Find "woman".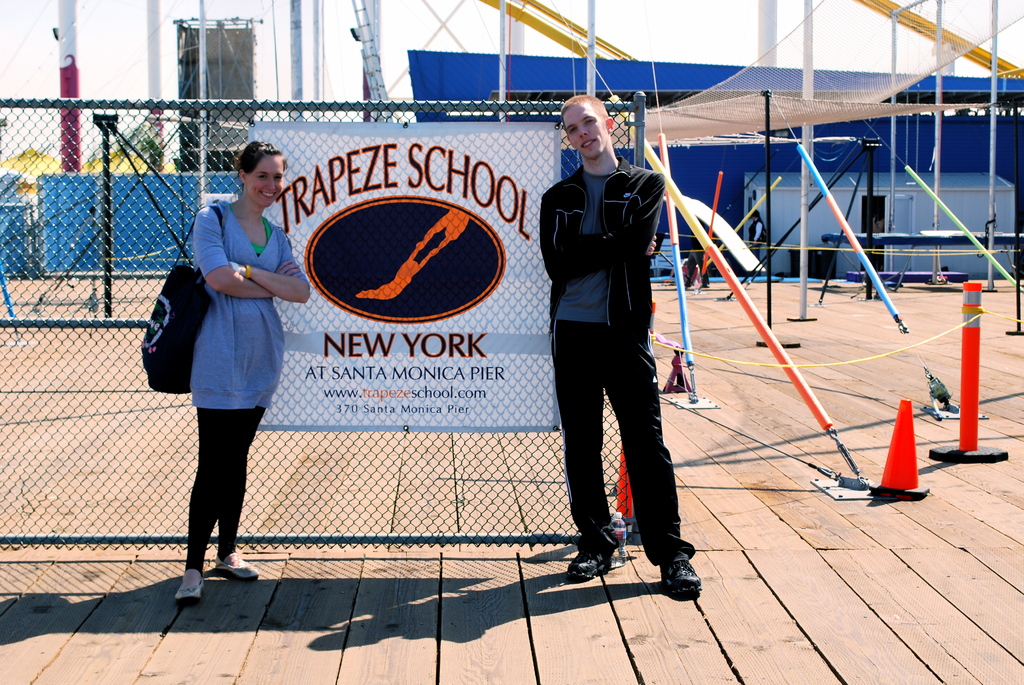
159:132:307:611.
